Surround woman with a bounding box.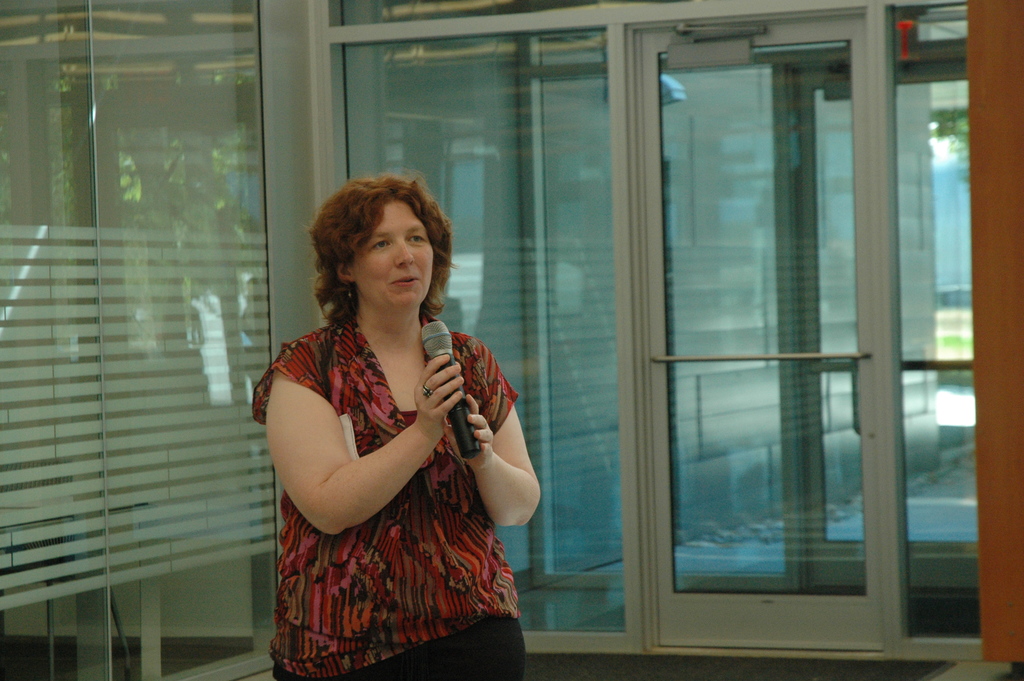
bbox=(241, 165, 538, 680).
